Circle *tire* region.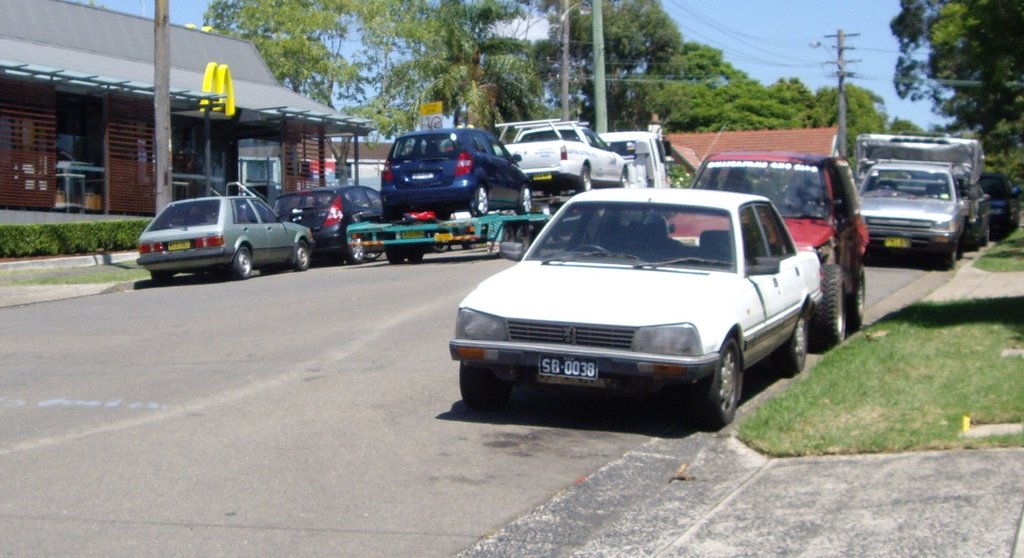
Region: <bbox>469, 182, 490, 216</bbox>.
